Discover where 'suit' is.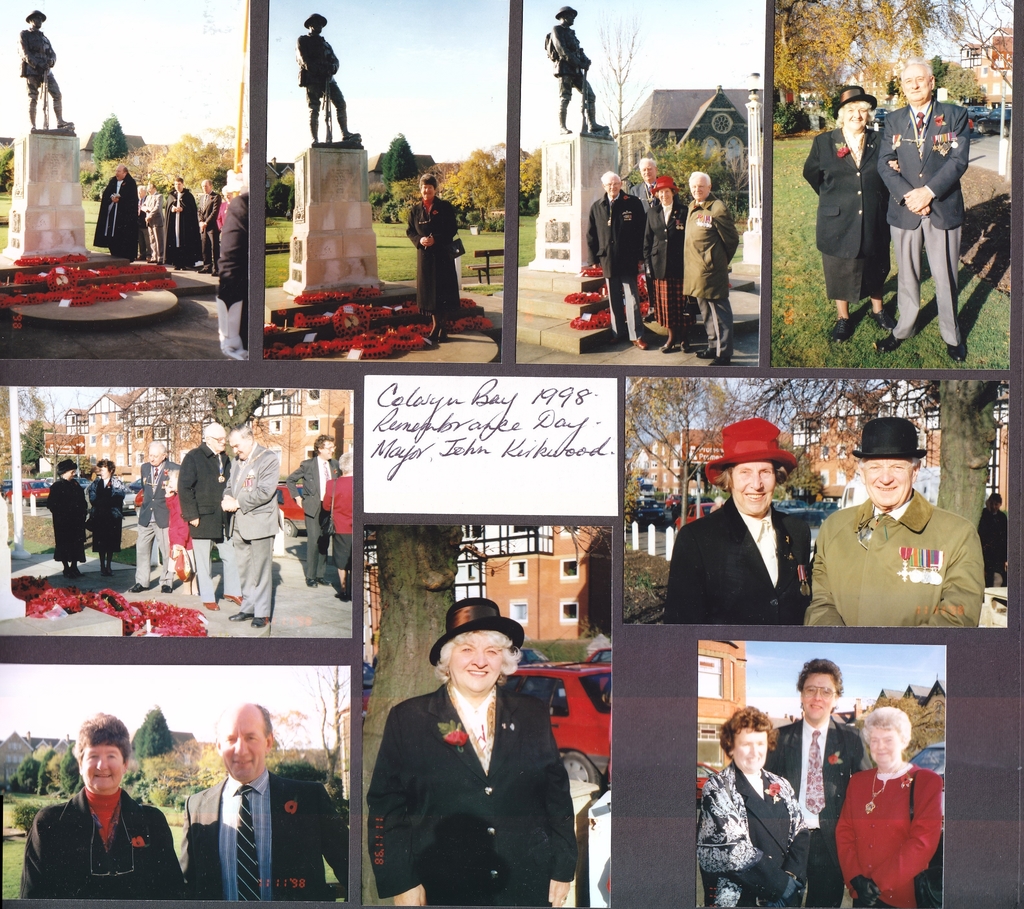
Discovered at box(695, 764, 812, 908).
